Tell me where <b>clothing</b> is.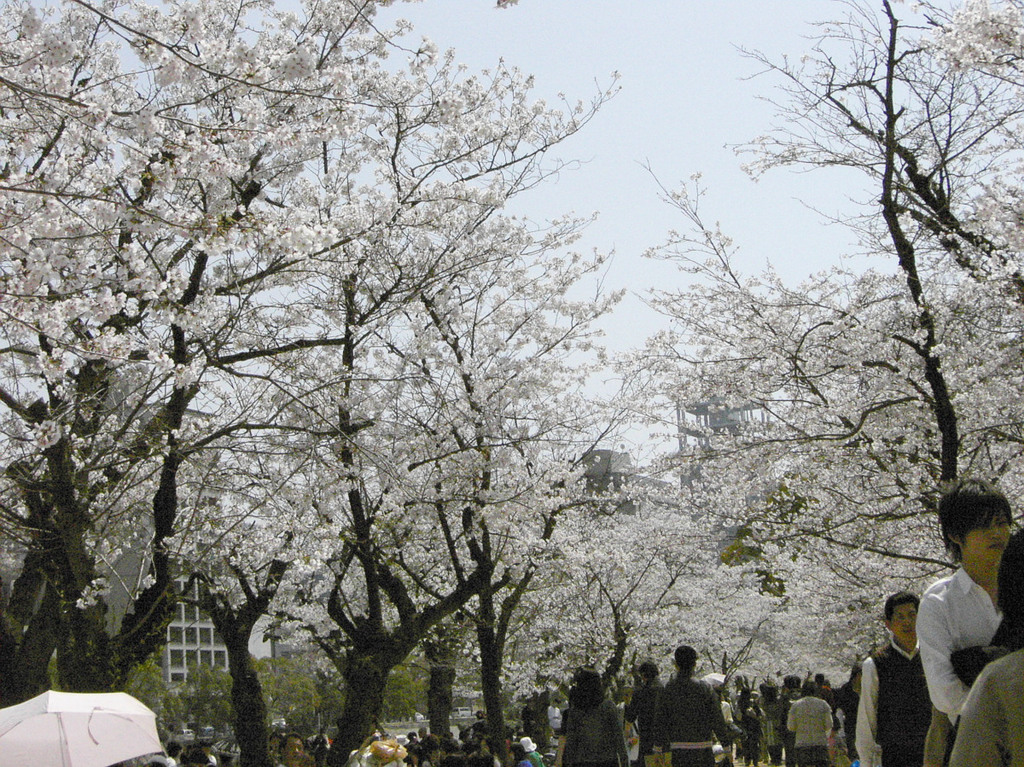
<b>clothing</b> is at Rect(674, 746, 707, 766).
